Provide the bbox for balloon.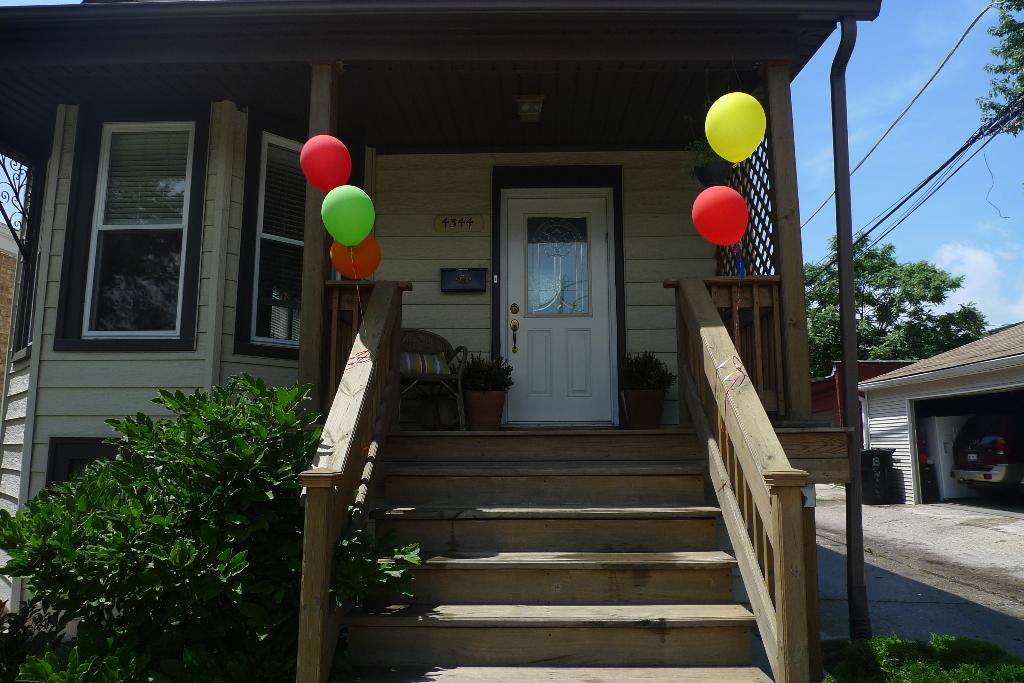
x1=704 y1=90 x2=768 y2=165.
